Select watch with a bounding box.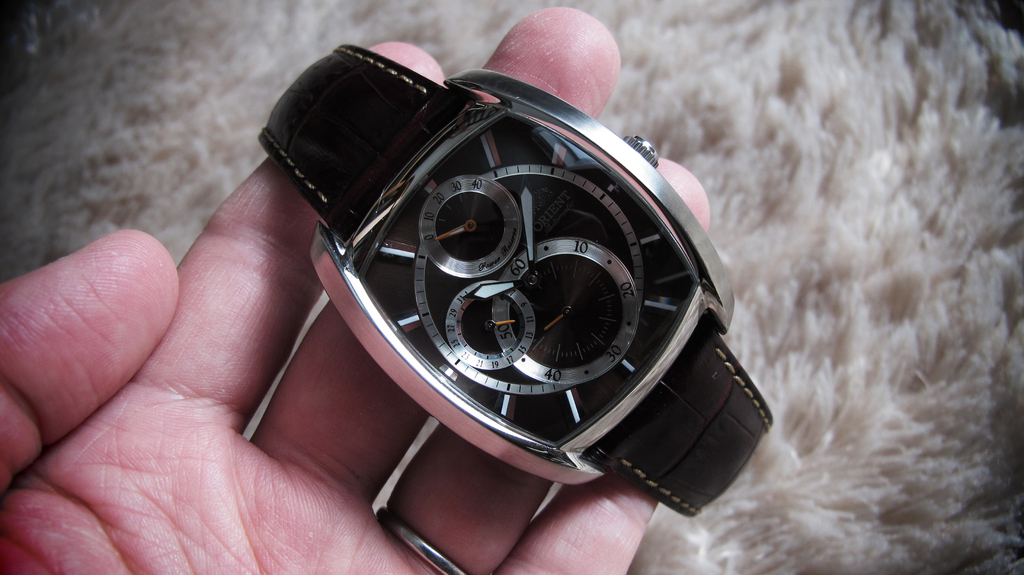
BBox(255, 42, 772, 523).
